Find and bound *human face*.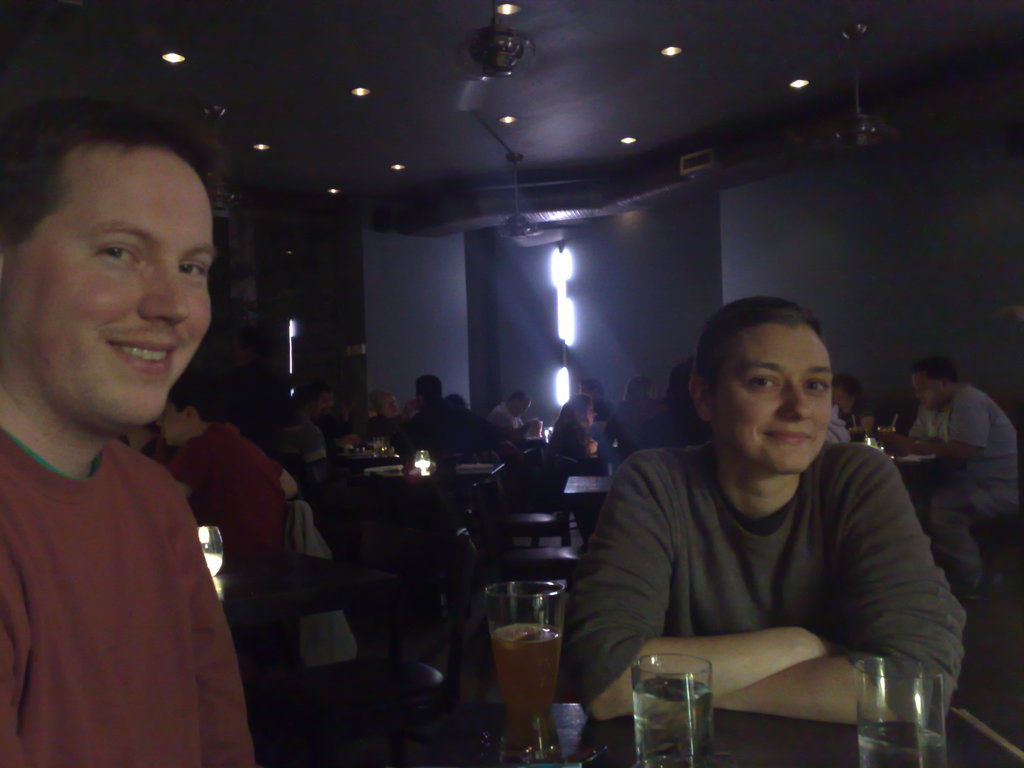
Bound: rect(706, 322, 833, 473).
